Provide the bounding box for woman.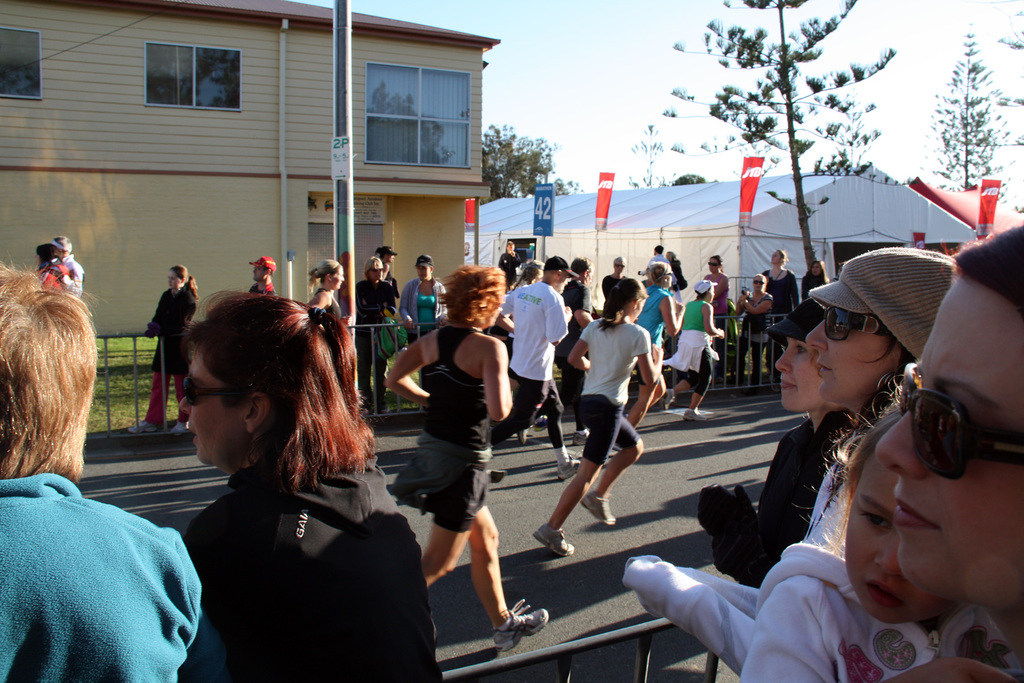
{"x1": 541, "y1": 269, "x2": 696, "y2": 552}.
